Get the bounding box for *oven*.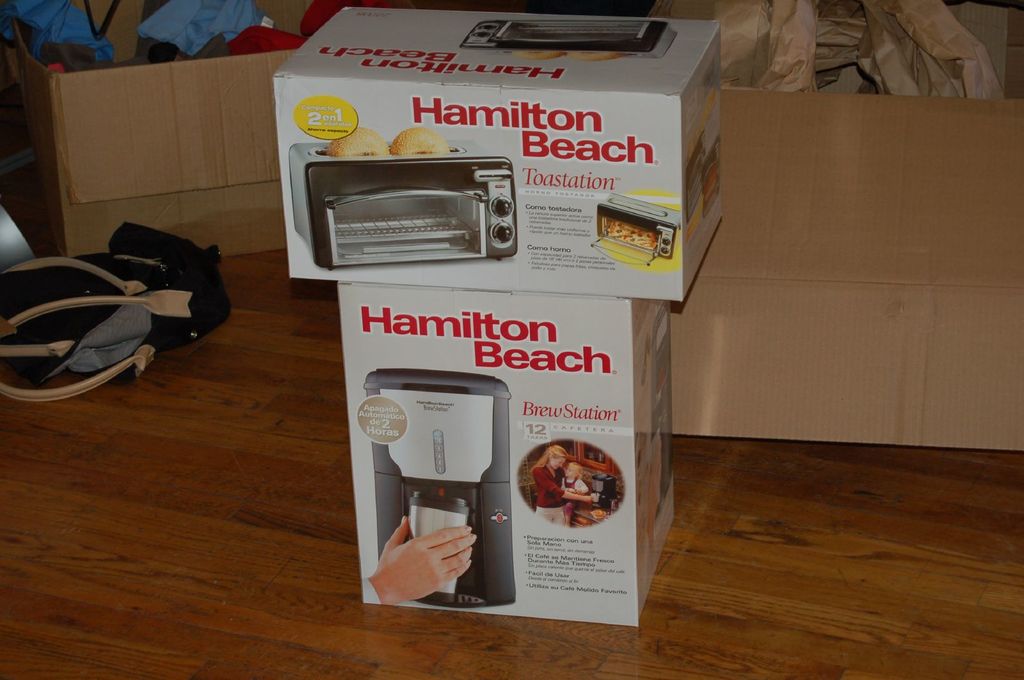
(left=699, top=134, right=721, bottom=210).
